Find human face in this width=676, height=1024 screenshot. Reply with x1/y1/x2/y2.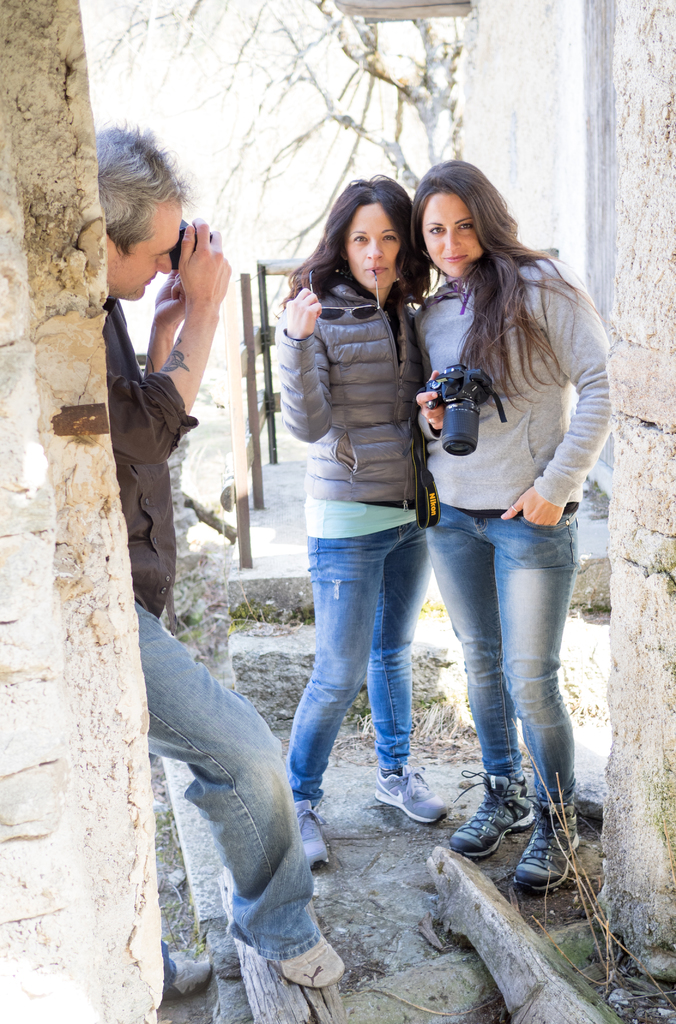
336/199/401/299.
